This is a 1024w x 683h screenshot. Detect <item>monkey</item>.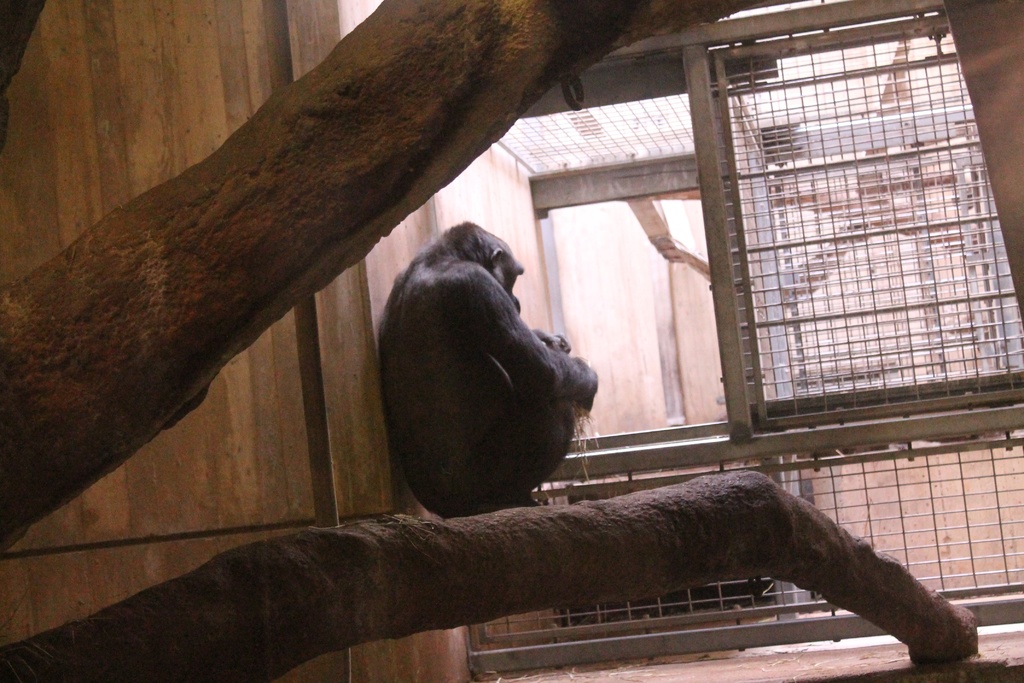
left=355, top=209, right=600, bottom=548.
